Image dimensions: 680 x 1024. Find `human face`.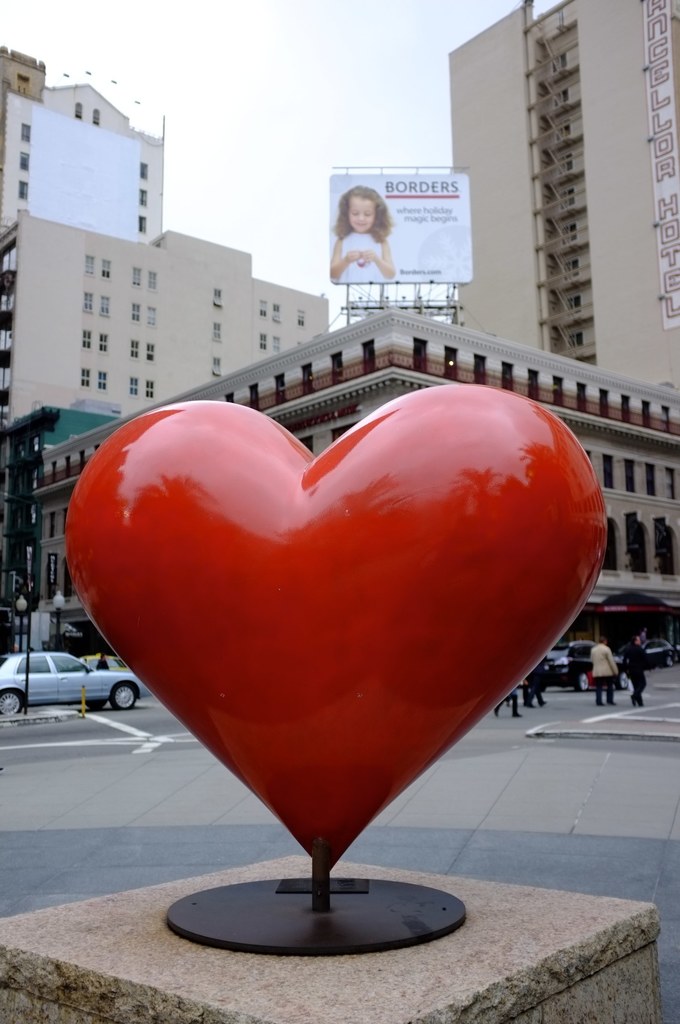
(347, 202, 378, 230).
